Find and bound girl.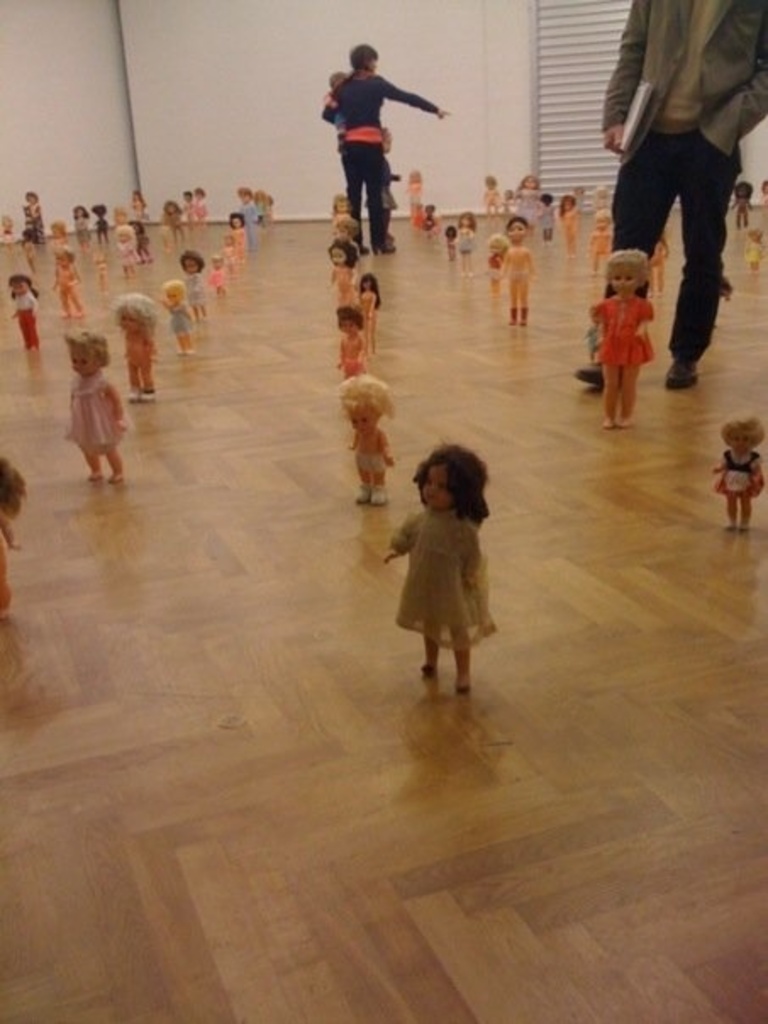
Bound: 329/193/349/224.
